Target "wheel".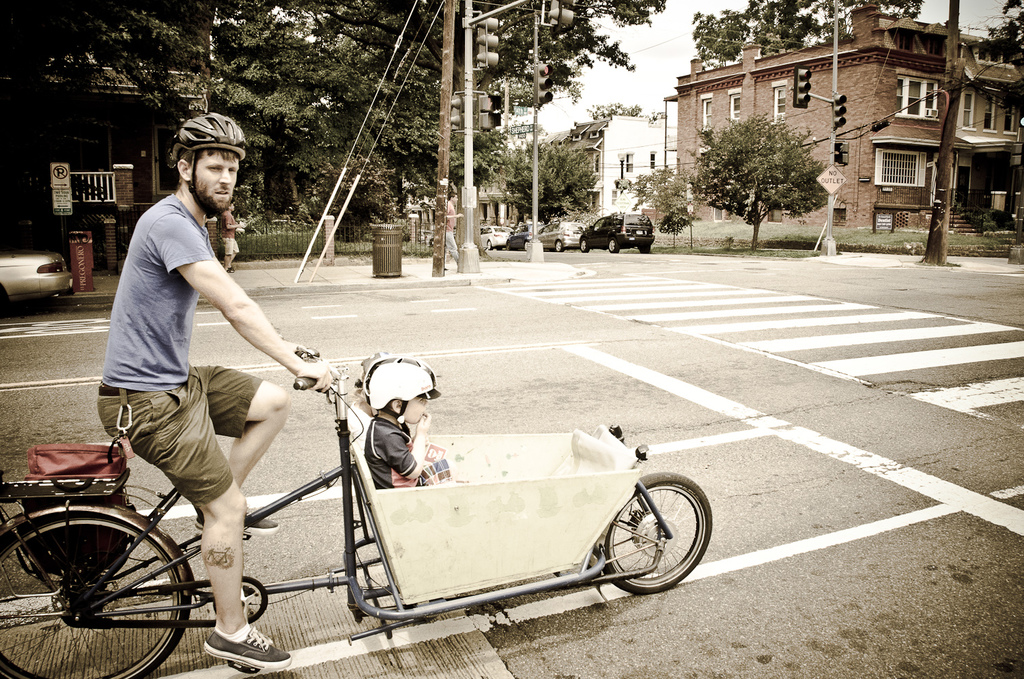
Target region: 639, 243, 652, 252.
